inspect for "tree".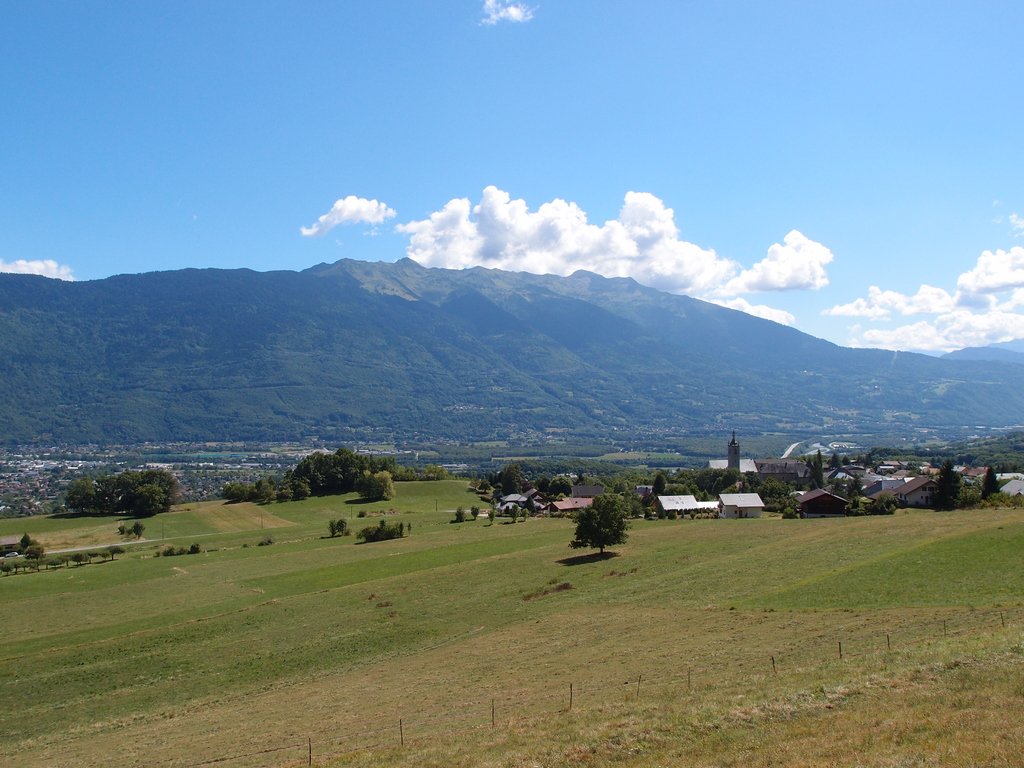
Inspection: box(809, 447, 822, 488).
